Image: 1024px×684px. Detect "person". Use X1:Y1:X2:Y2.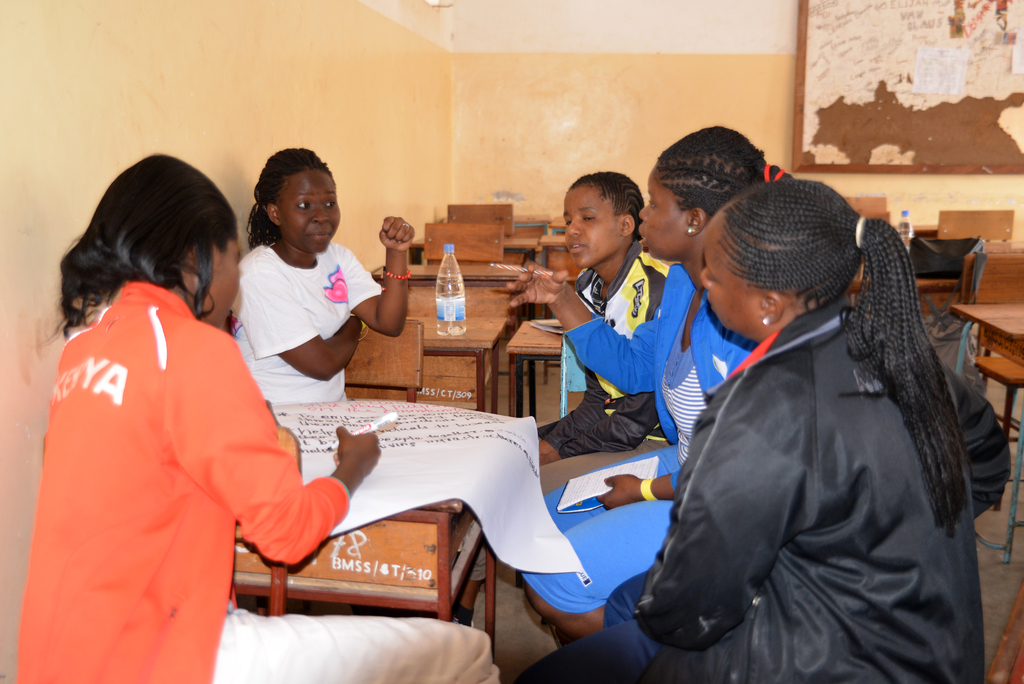
538:166:675:472.
